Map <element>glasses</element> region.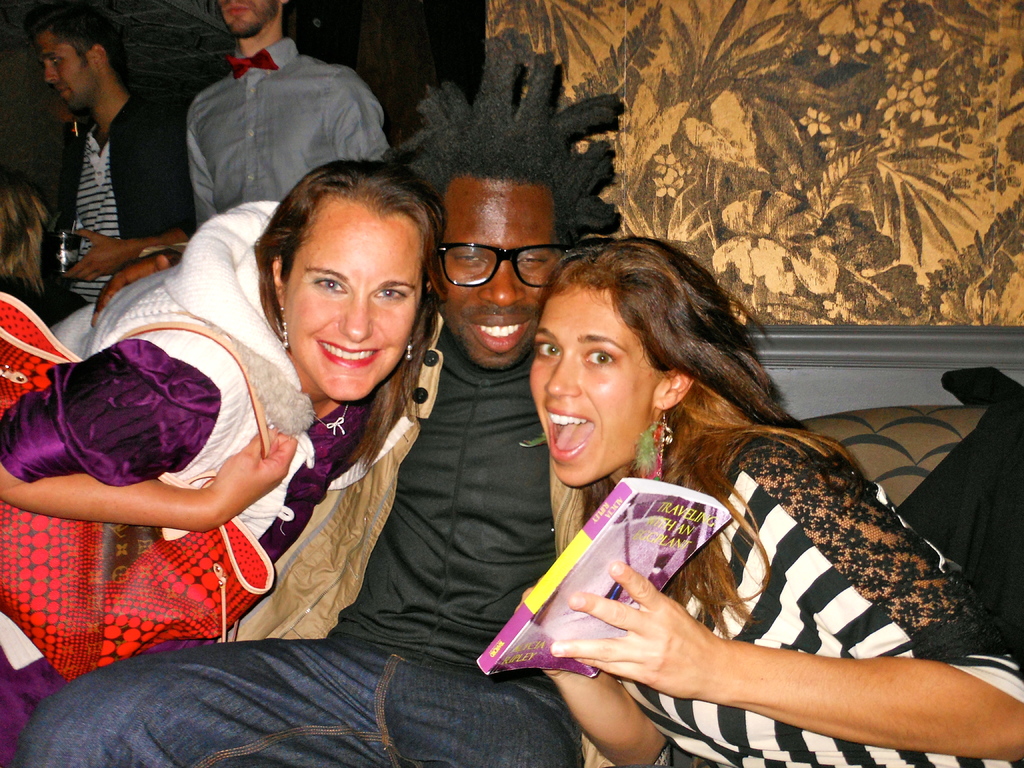
Mapped to pyautogui.locateOnScreen(433, 241, 579, 289).
